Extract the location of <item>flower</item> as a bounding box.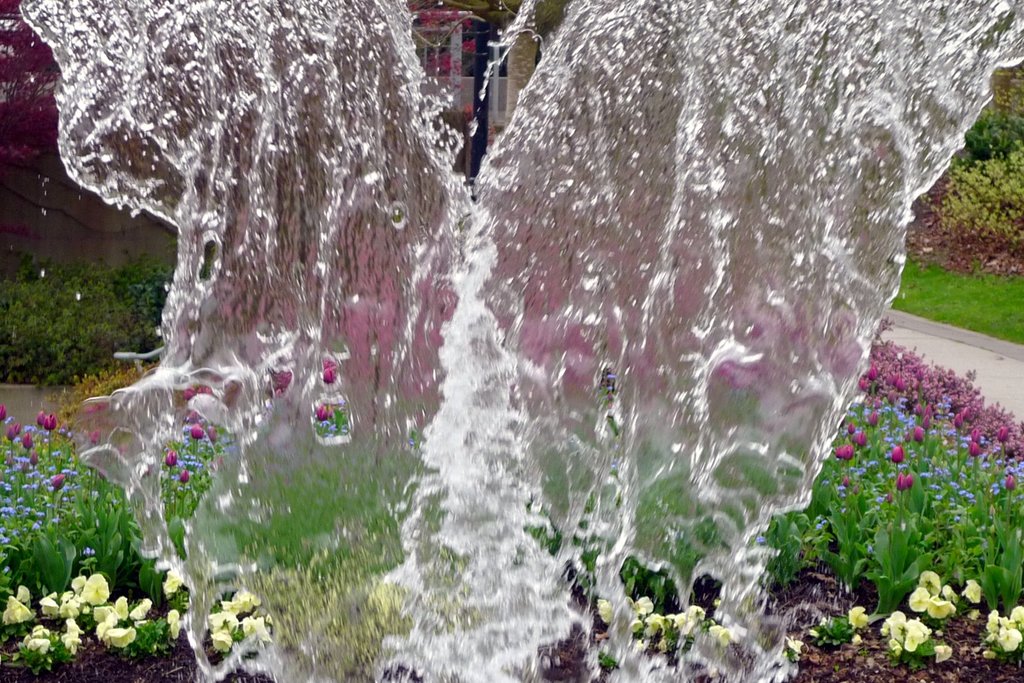
182/466/192/486.
